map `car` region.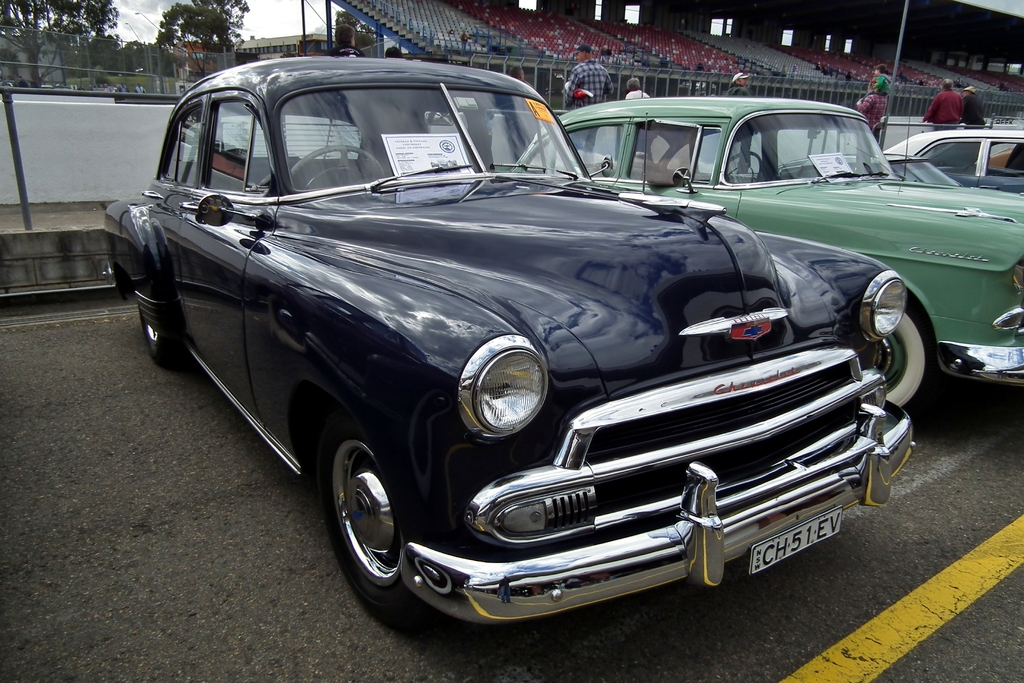
Mapped to Rect(883, 129, 1023, 192).
